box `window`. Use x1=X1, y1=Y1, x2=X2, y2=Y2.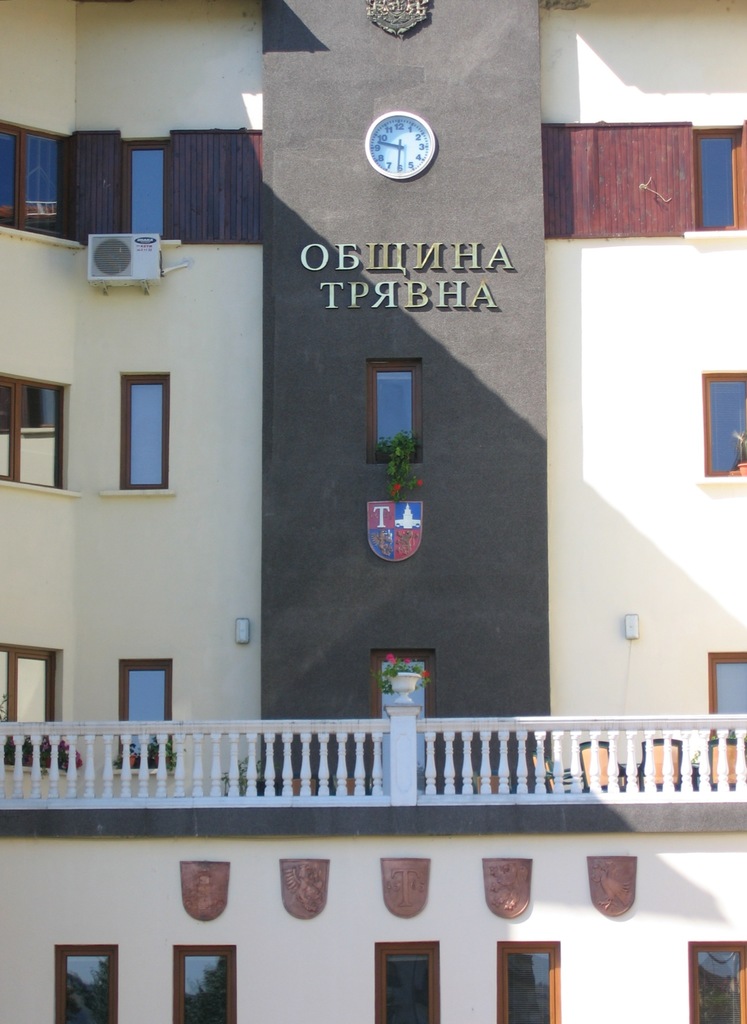
x1=689, y1=942, x2=746, y2=1023.
